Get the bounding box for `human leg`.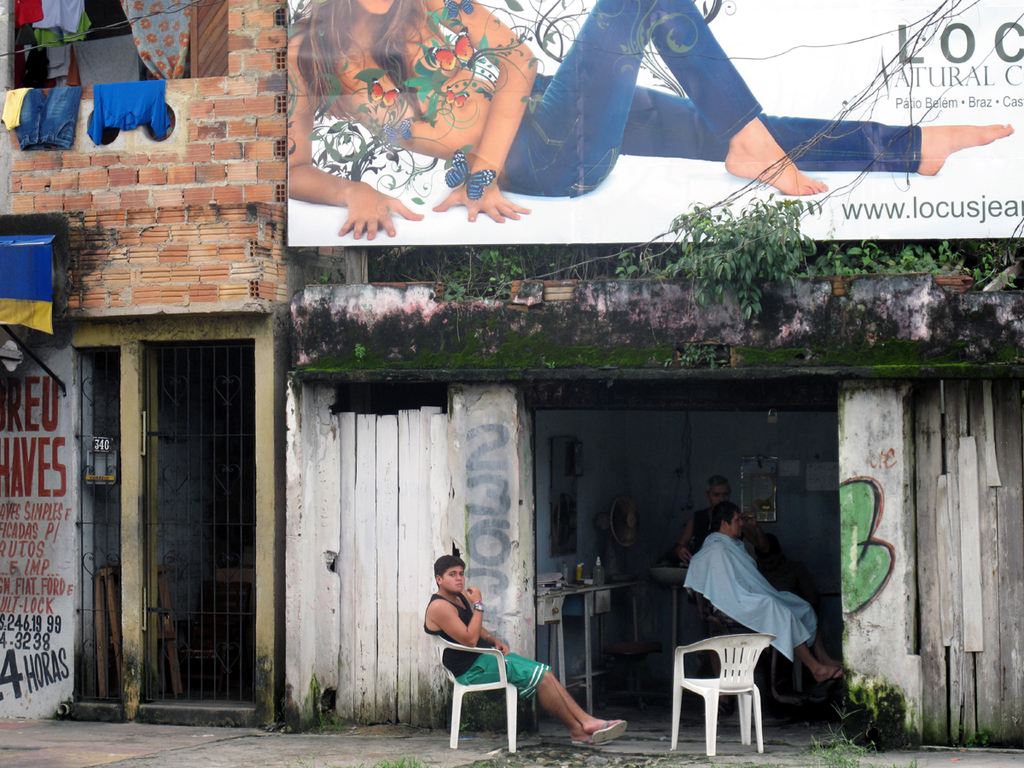
detection(791, 642, 841, 685).
